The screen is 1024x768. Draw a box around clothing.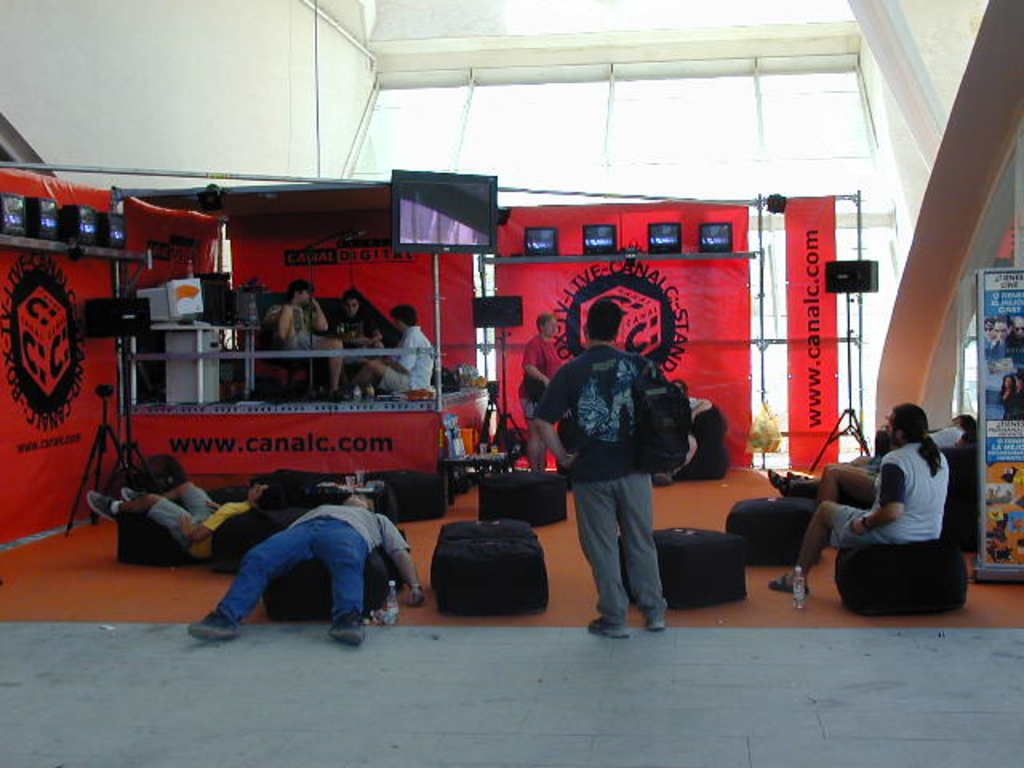
<box>275,304,328,355</box>.
